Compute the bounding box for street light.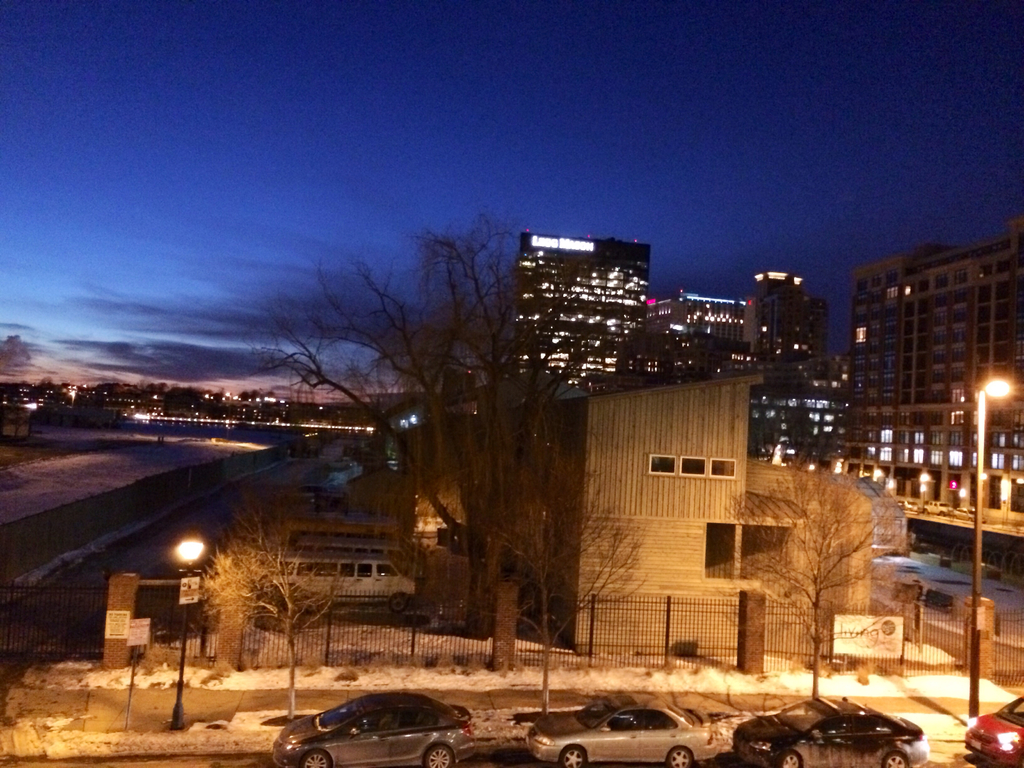
(x1=175, y1=535, x2=206, y2=721).
